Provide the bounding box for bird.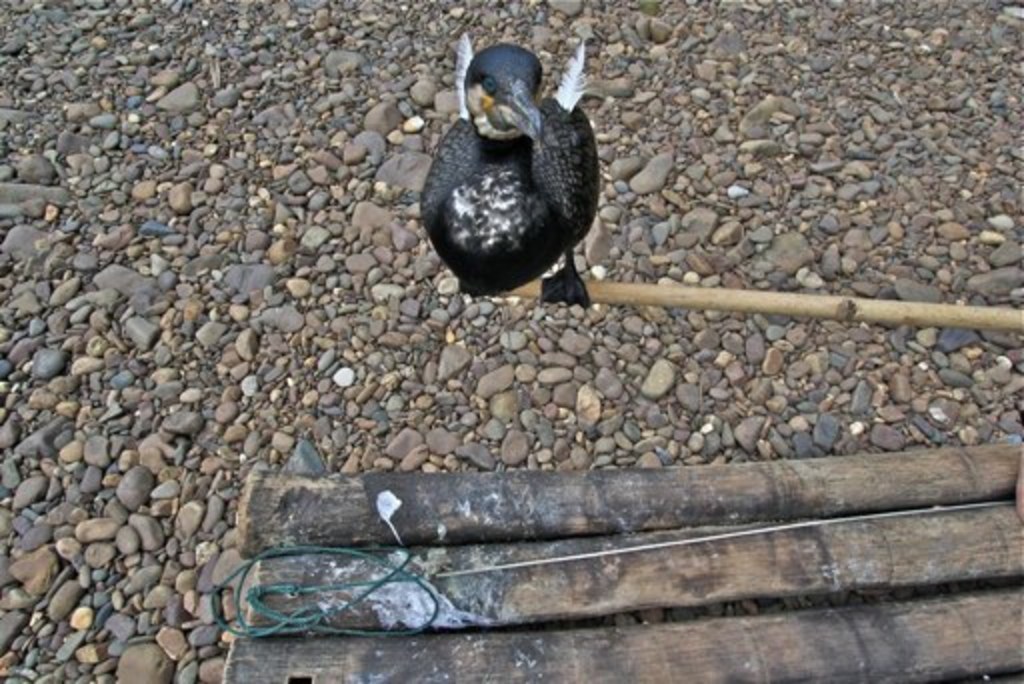
detection(410, 50, 614, 310).
